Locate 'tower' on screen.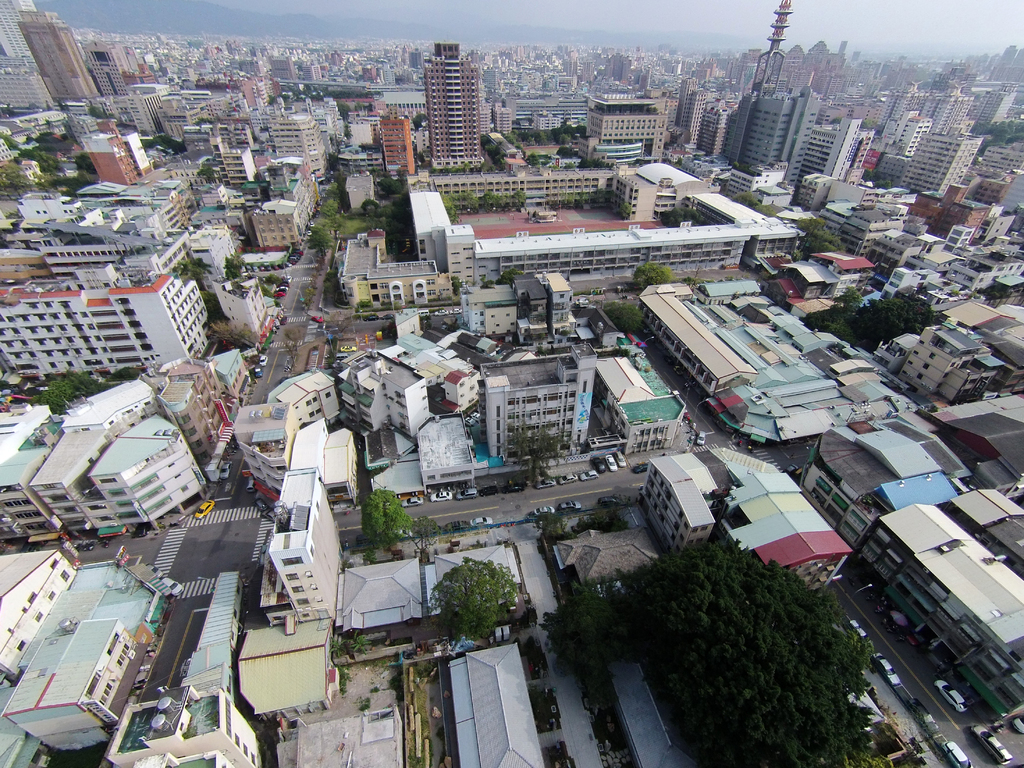
On screen at [682, 78, 693, 128].
